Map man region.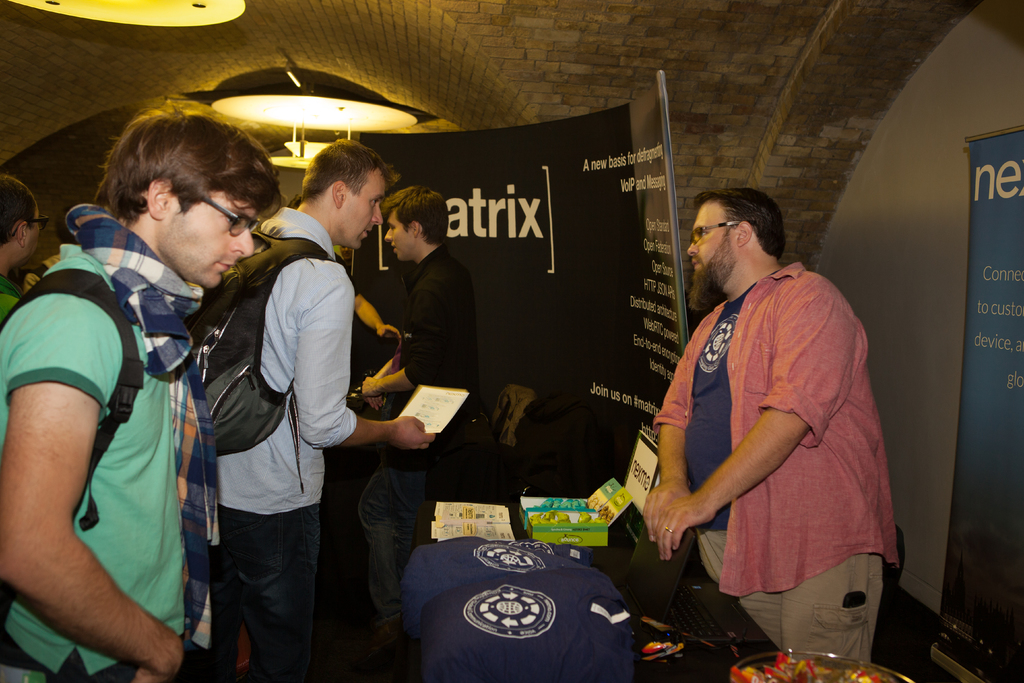
Mapped to select_region(0, 168, 50, 323).
